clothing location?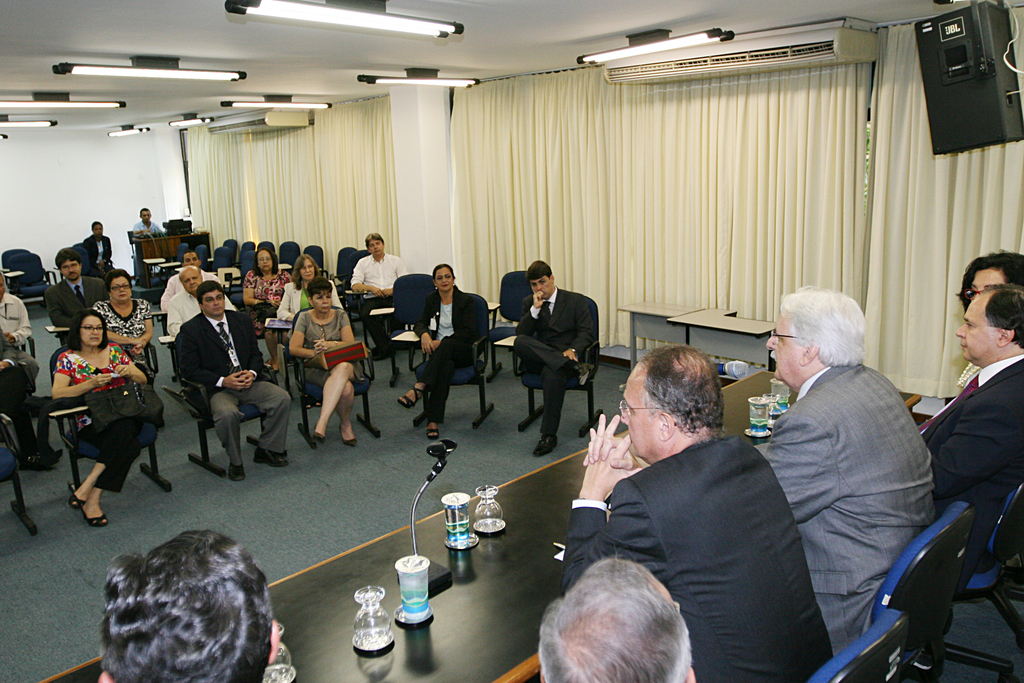
(left=158, top=274, right=220, bottom=310)
